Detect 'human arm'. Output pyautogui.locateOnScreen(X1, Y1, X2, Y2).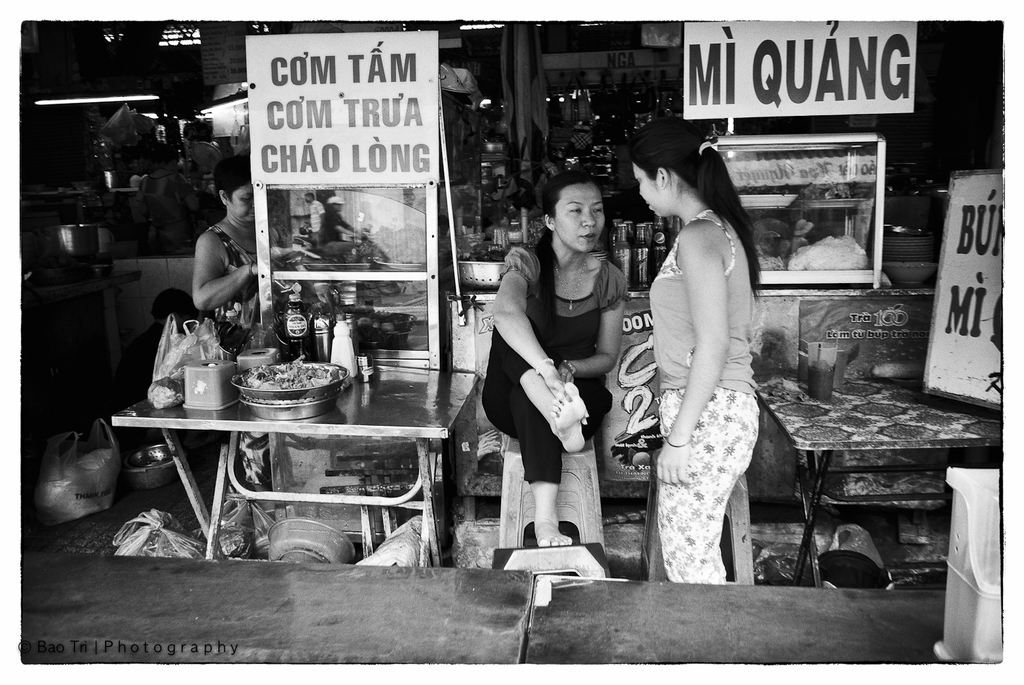
pyautogui.locateOnScreen(556, 263, 632, 383).
